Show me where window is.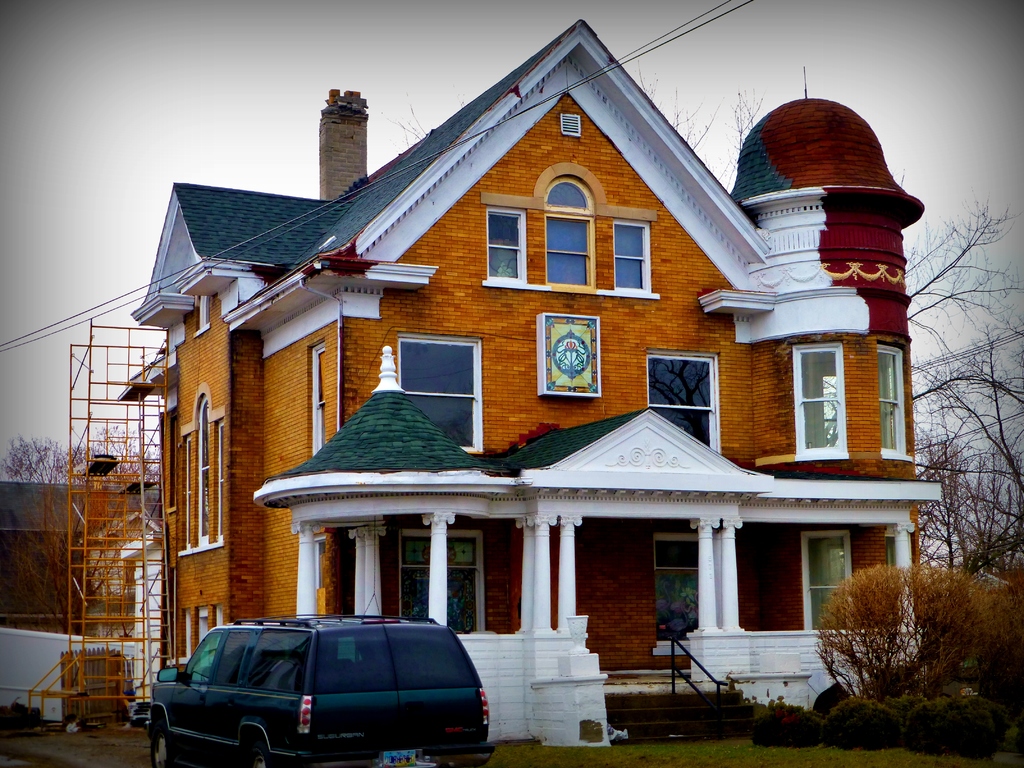
window is at [left=638, top=342, right=726, bottom=458].
